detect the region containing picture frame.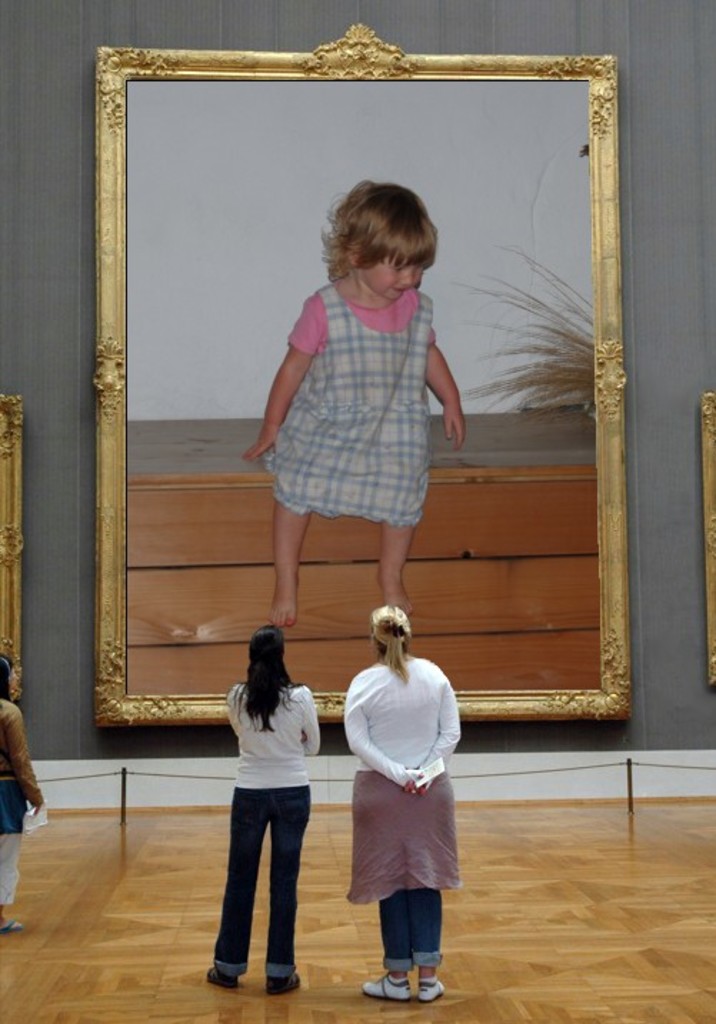
49/0/673/820.
